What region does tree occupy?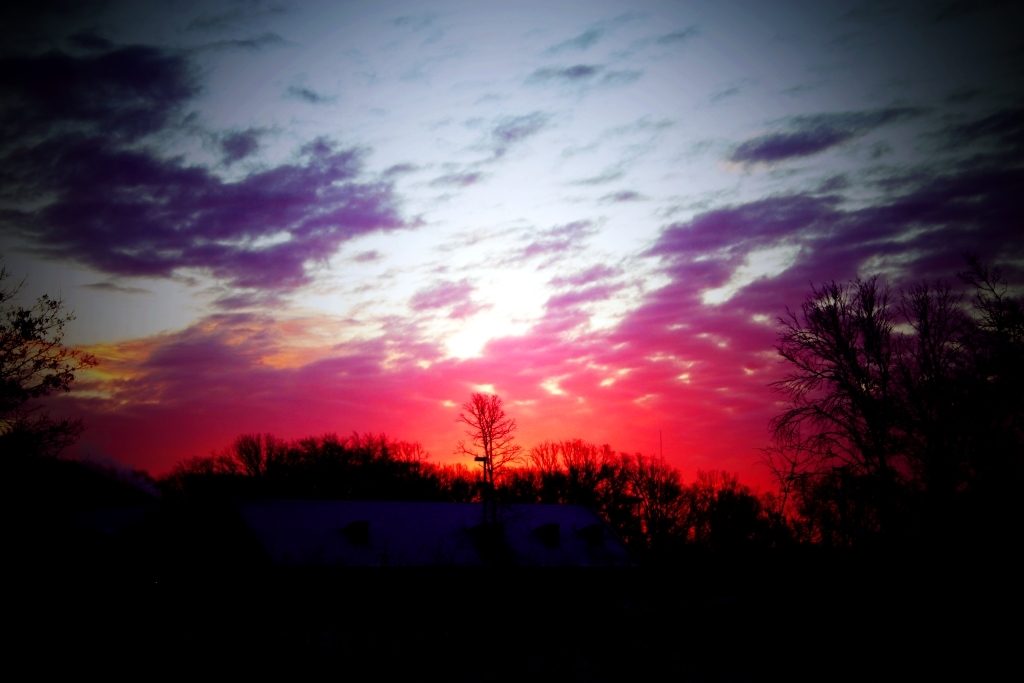
Rect(0, 292, 89, 434).
